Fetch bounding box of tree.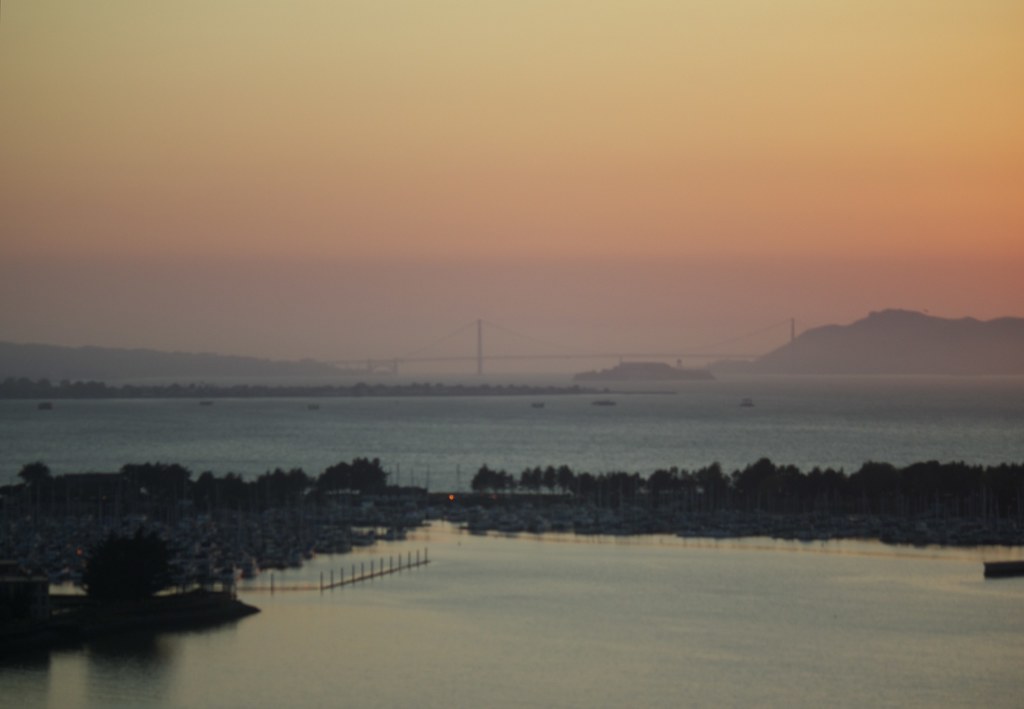
Bbox: (left=74, top=529, right=180, bottom=598).
